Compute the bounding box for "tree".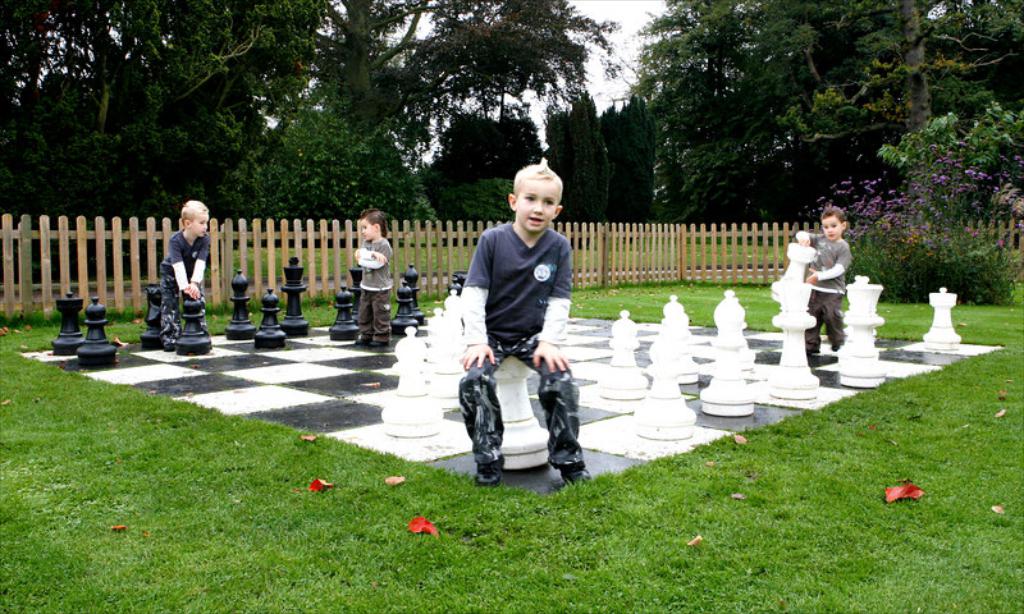
bbox=[0, 0, 332, 225].
